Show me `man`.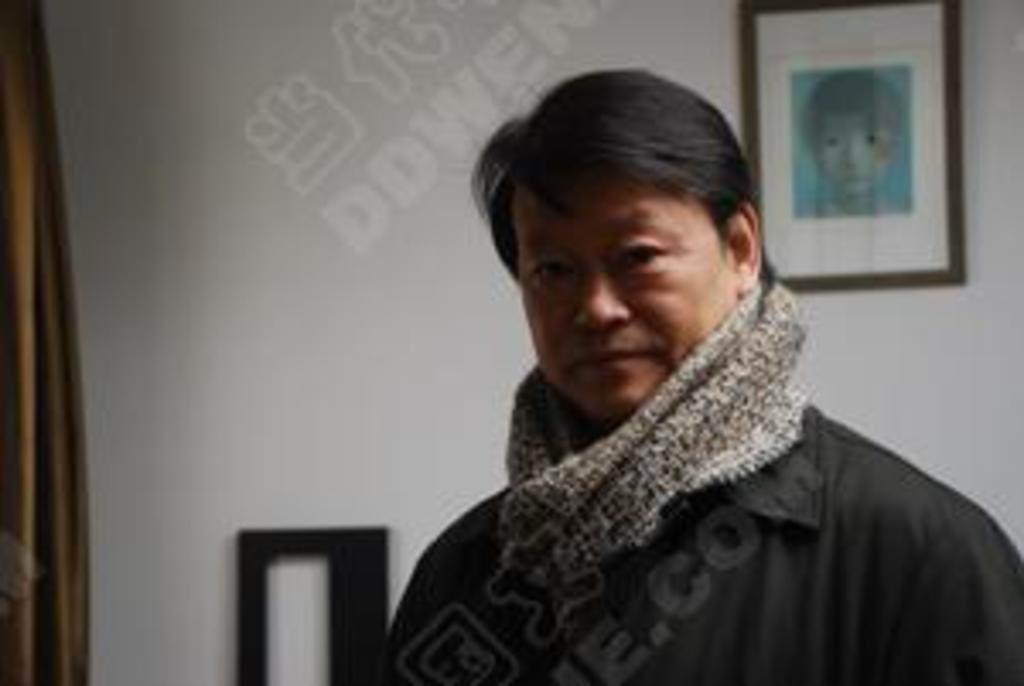
`man` is here: x1=379 y1=68 x2=1021 y2=683.
